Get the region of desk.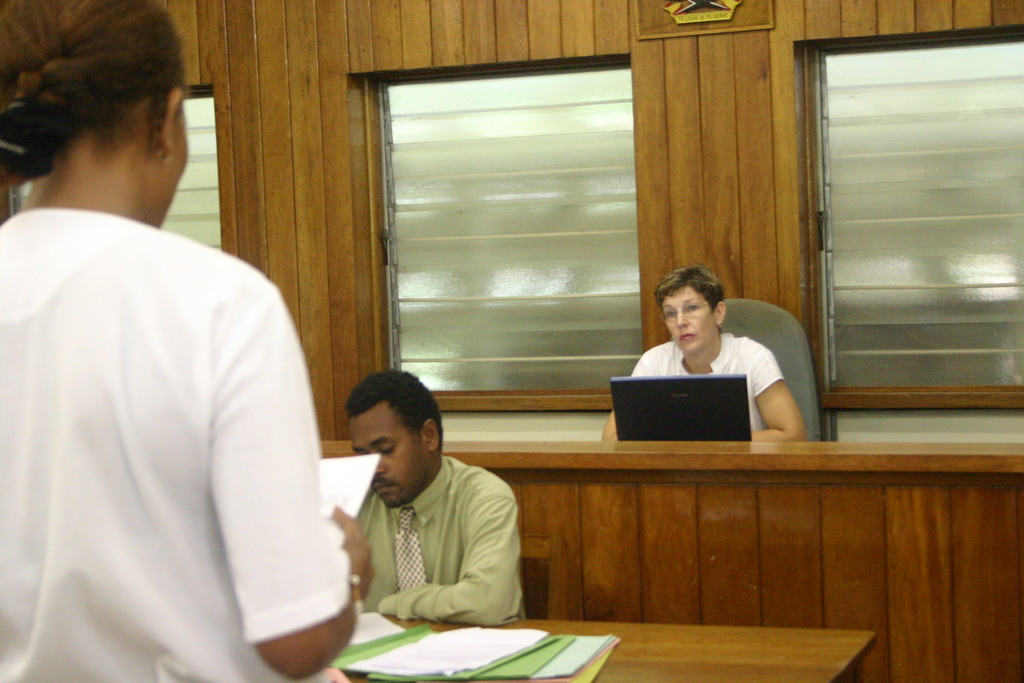
(339, 365, 995, 626).
